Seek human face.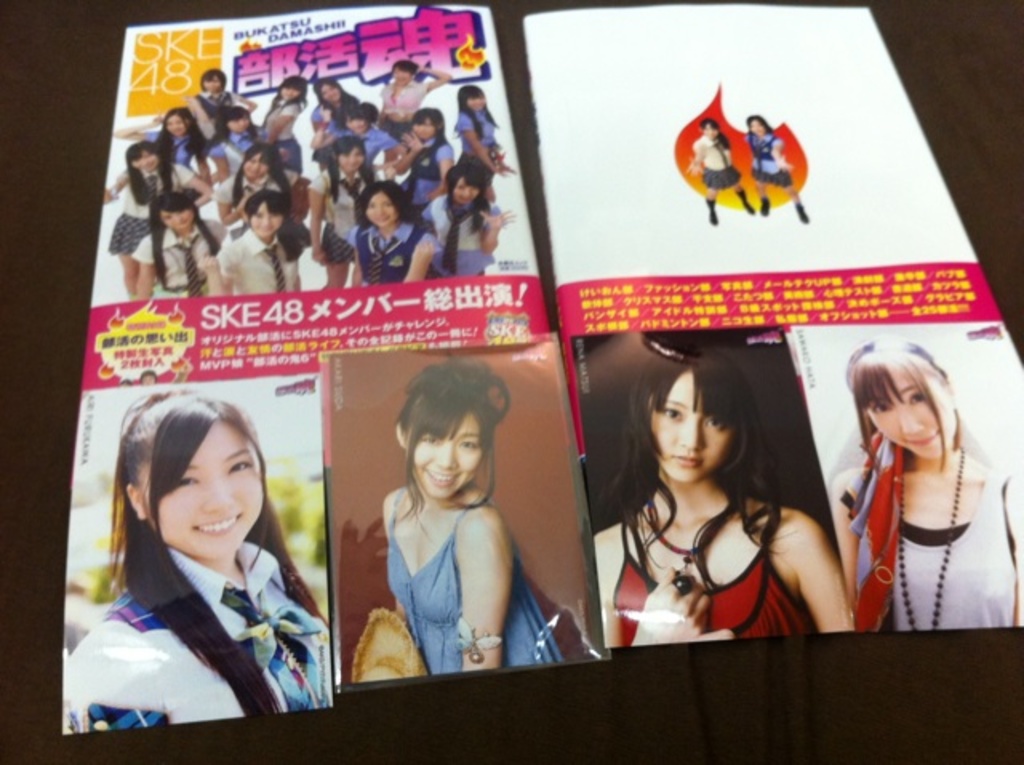
645,368,736,485.
